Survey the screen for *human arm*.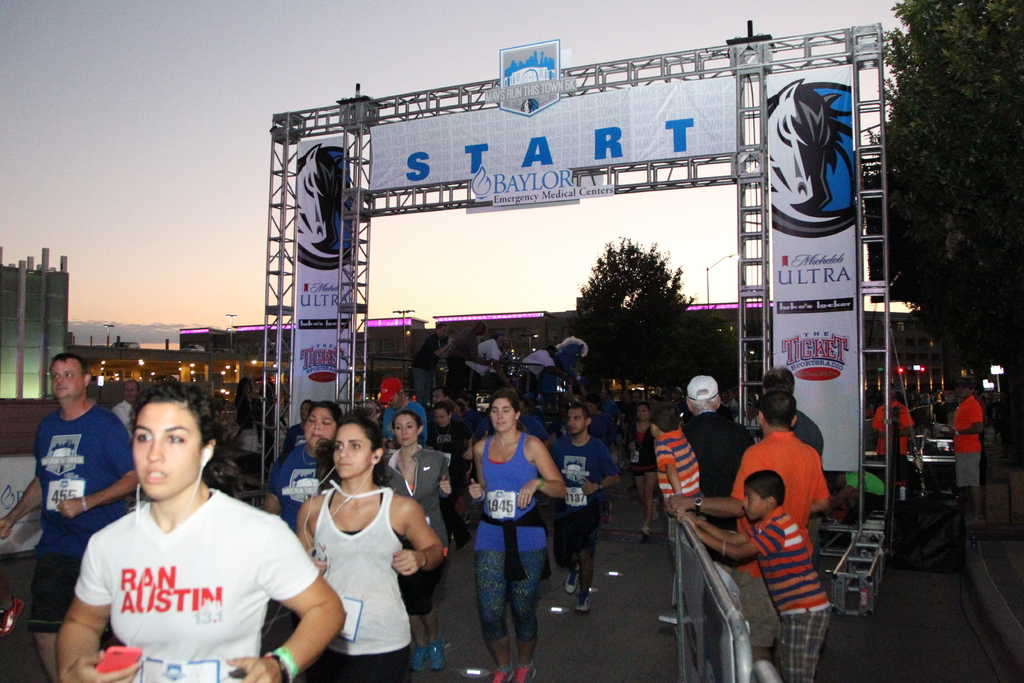
Survey found: (x1=413, y1=407, x2=431, y2=448).
